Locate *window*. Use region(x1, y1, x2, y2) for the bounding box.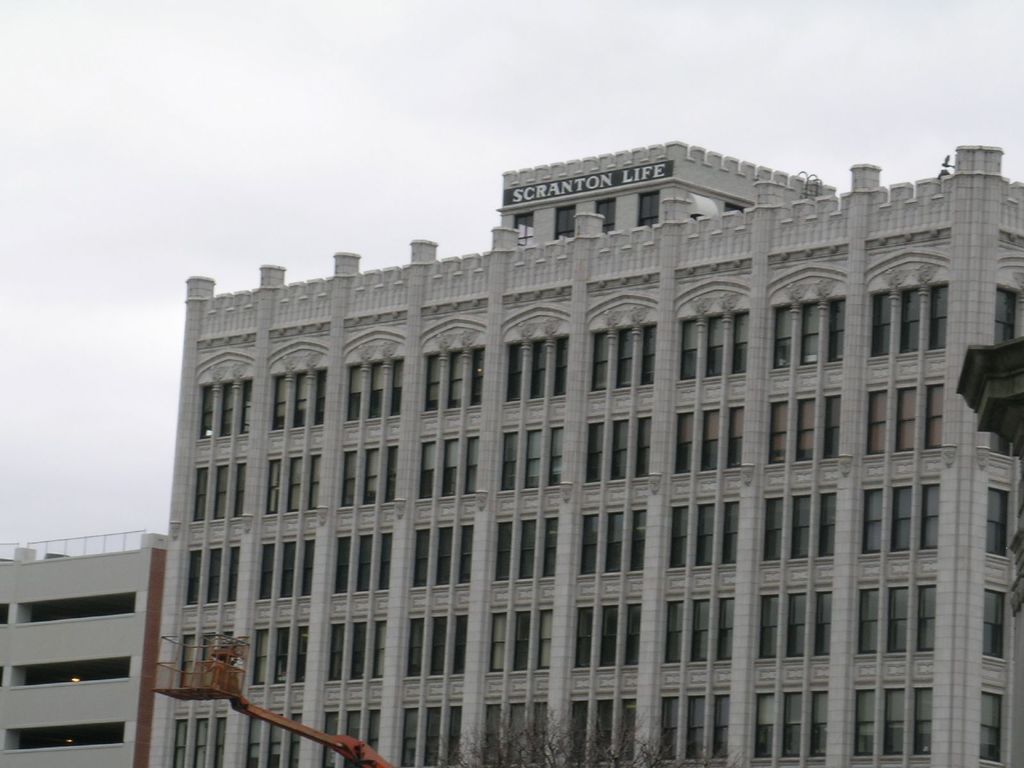
region(983, 688, 1007, 766).
